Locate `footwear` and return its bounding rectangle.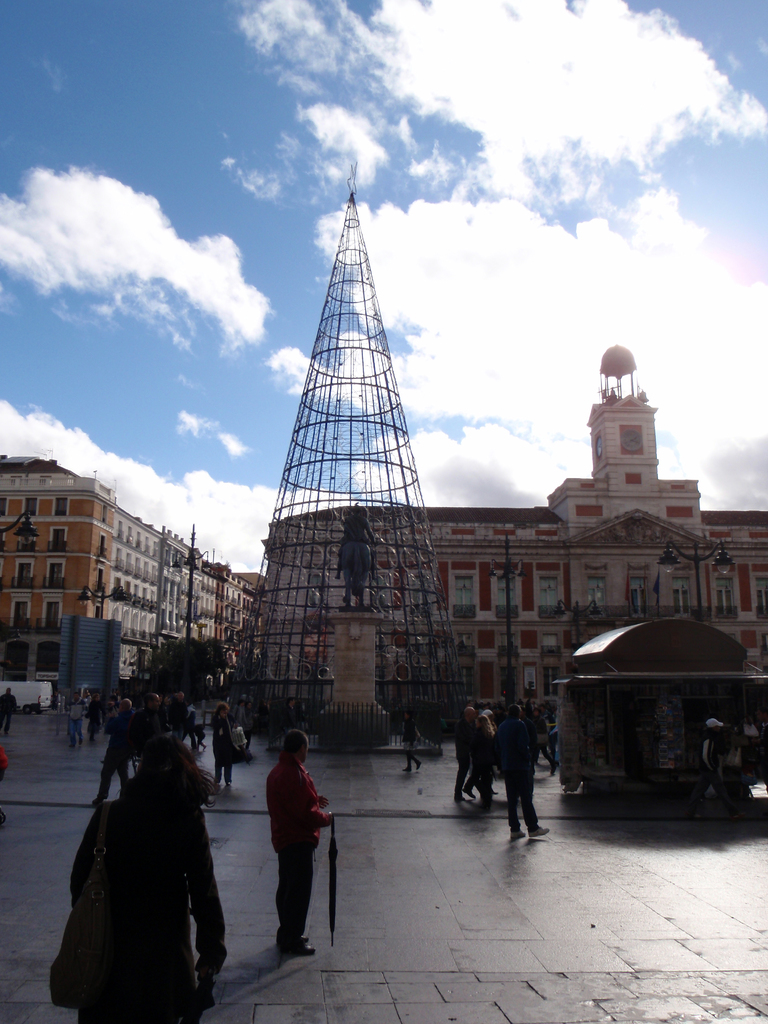
530, 824, 551, 841.
